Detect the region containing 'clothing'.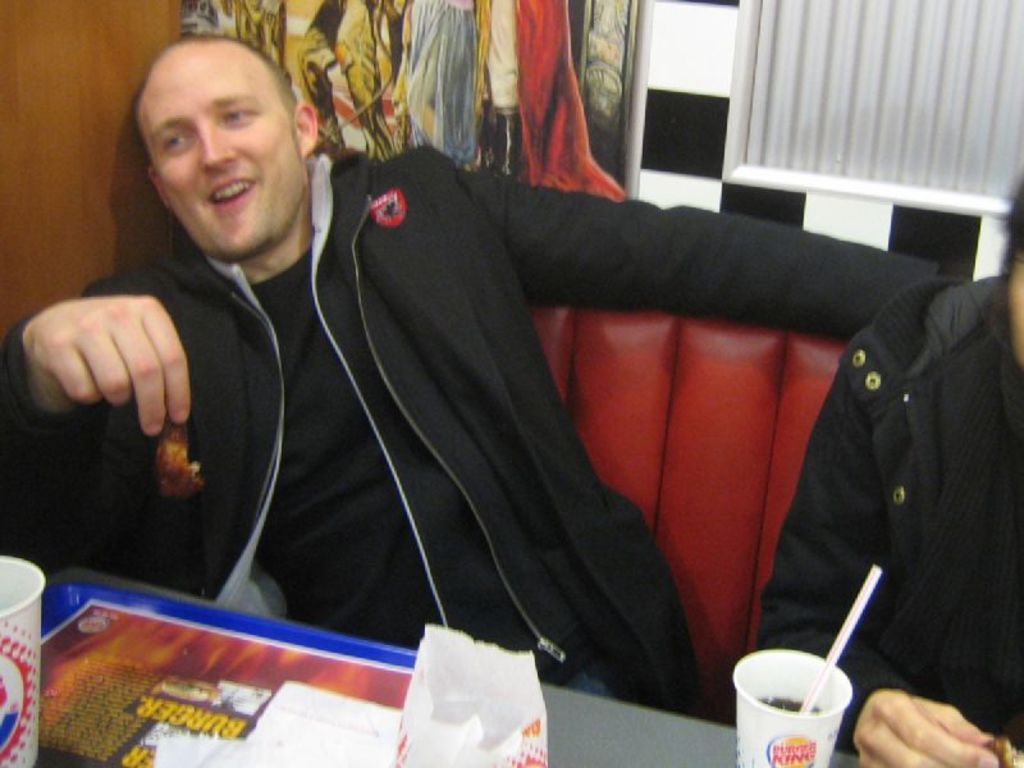
<box>760,274,1023,755</box>.
